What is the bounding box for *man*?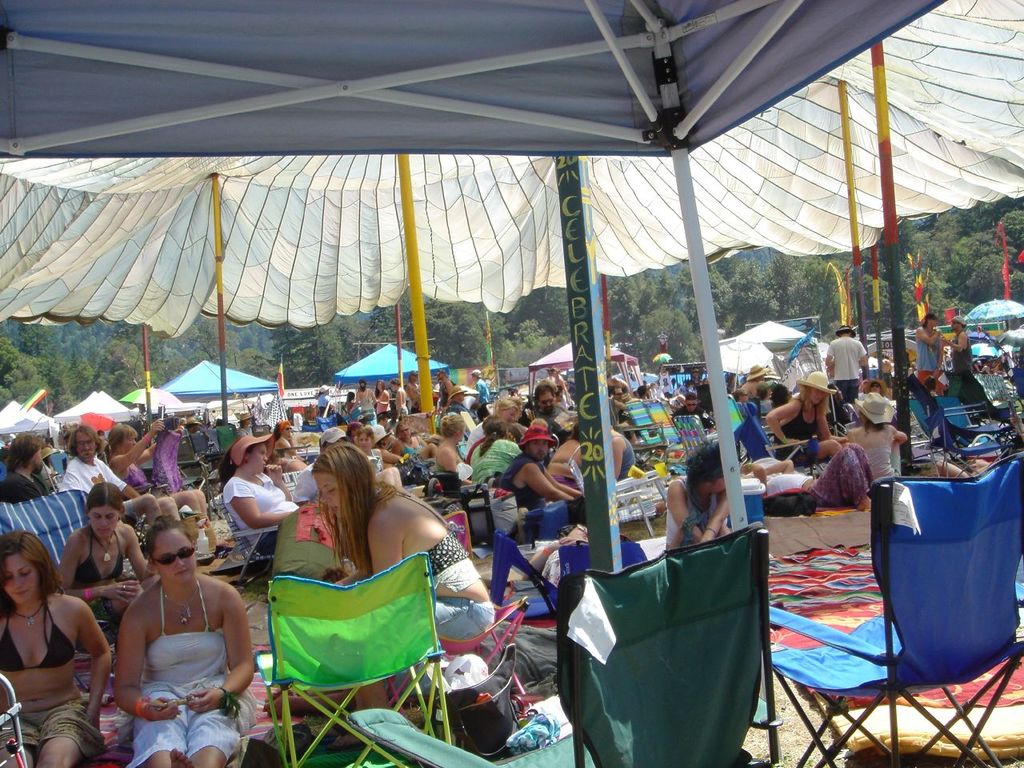
914/314/941/386.
